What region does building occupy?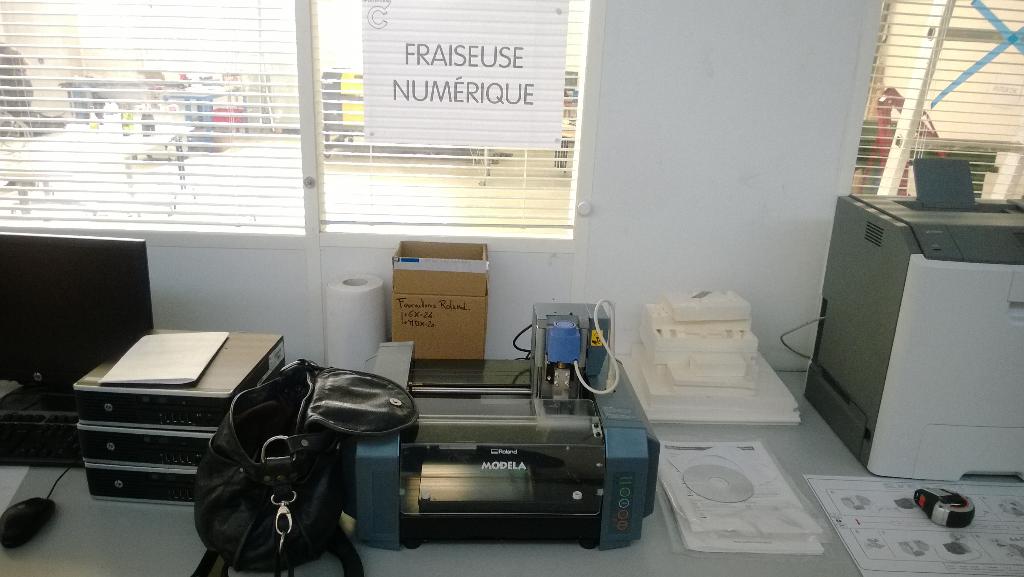
pyautogui.locateOnScreen(0, 0, 1023, 576).
